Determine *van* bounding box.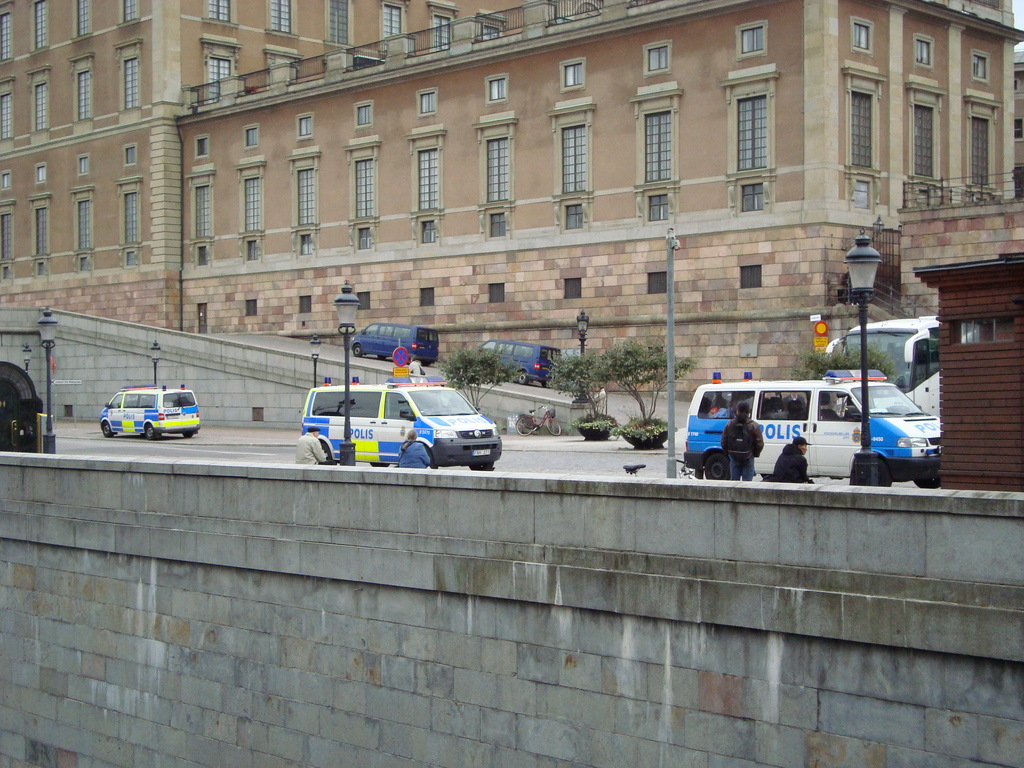
Determined: <bbox>682, 369, 941, 488</bbox>.
